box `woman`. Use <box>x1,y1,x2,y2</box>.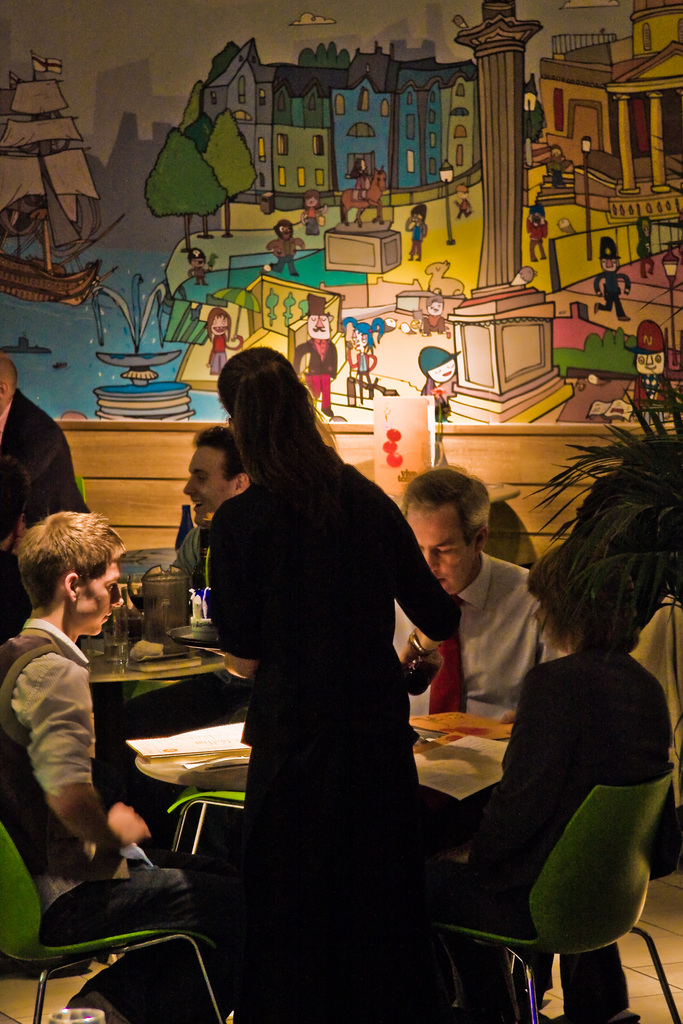
<box>179,334,461,1023</box>.
